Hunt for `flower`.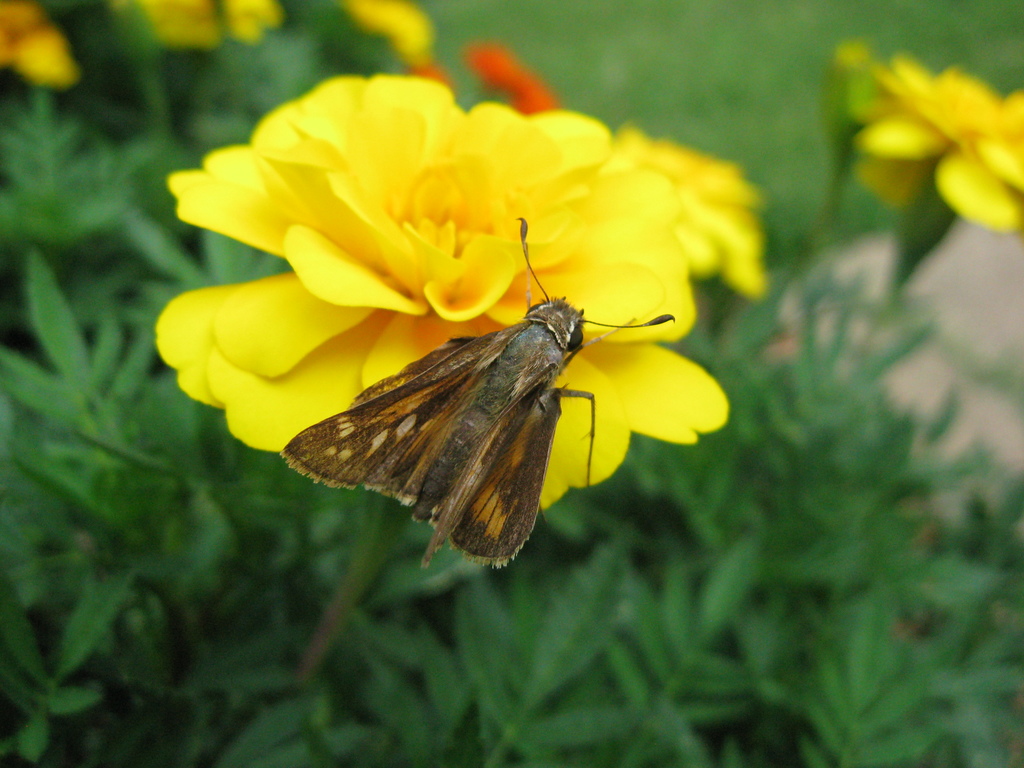
Hunted down at bbox=[140, 0, 221, 56].
